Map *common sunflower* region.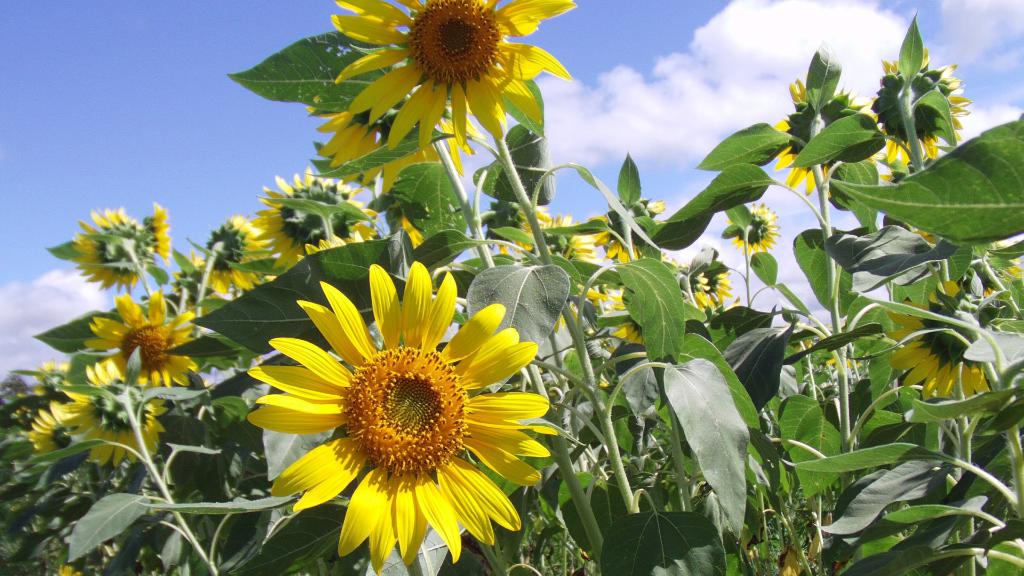
Mapped to <box>29,404,84,464</box>.
